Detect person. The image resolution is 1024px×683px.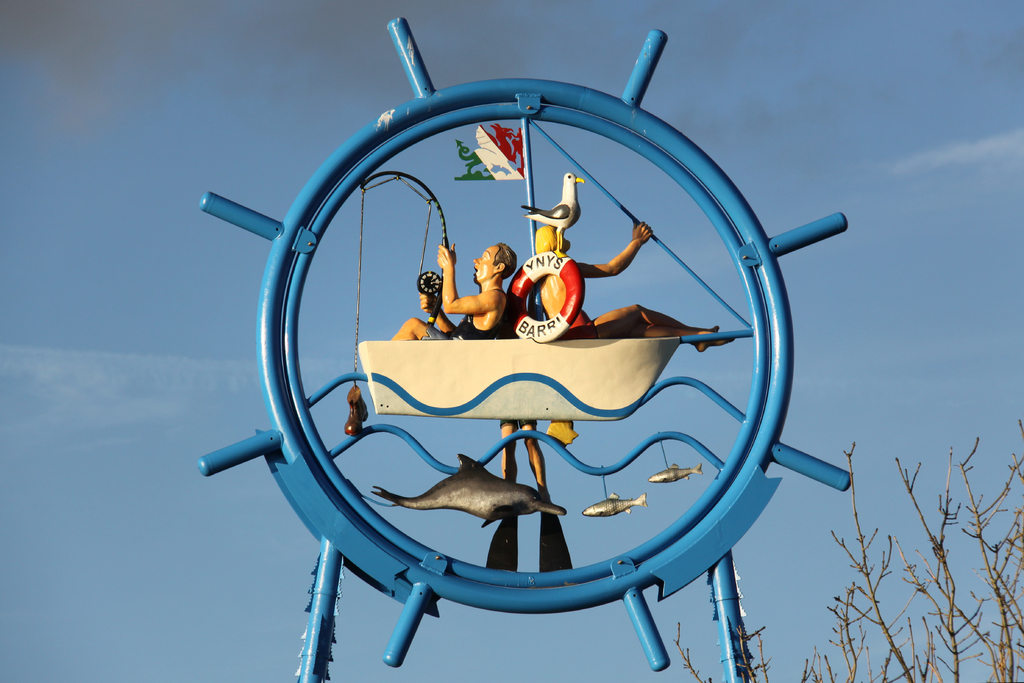
select_region(532, 219, 732, 361).
